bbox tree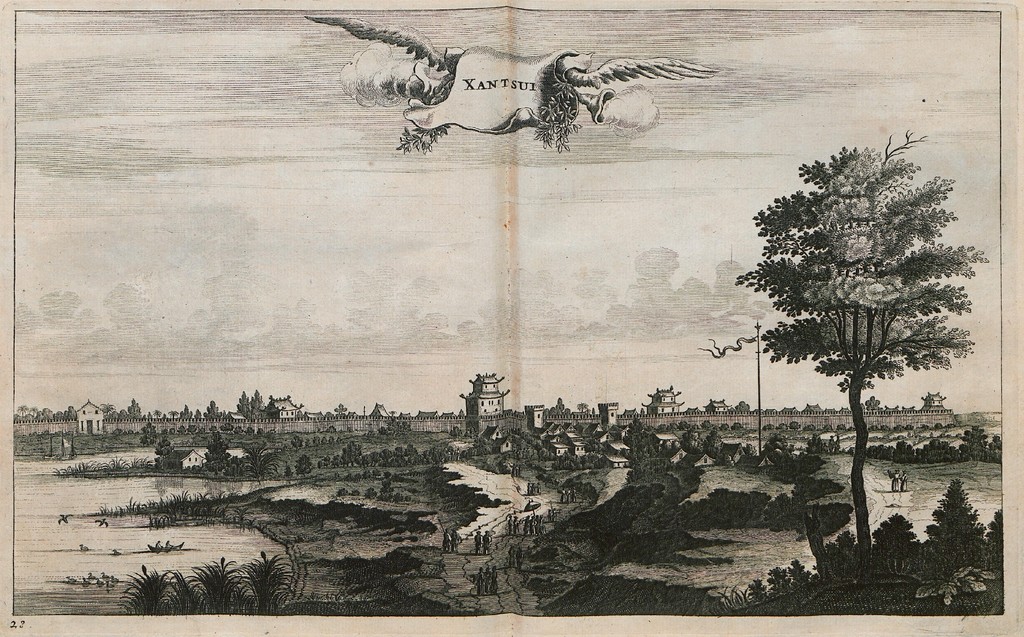
bbox=[915, 478, 980, 565]
